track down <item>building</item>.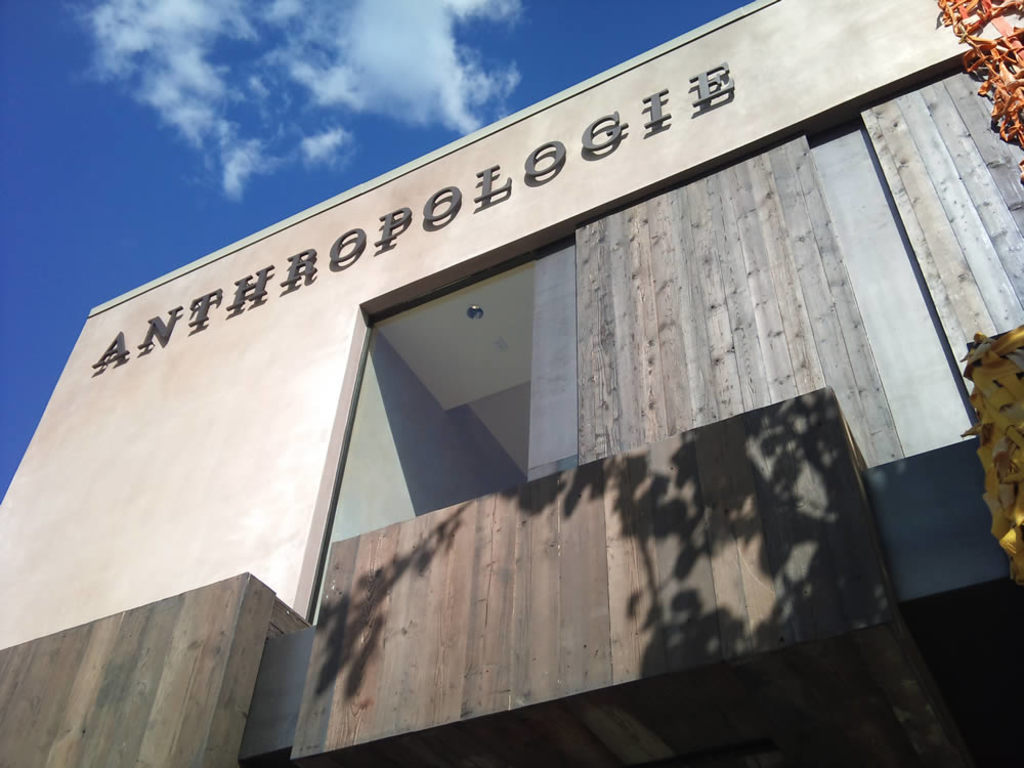
Tracked to locate(0, 0, 1023, 767).
